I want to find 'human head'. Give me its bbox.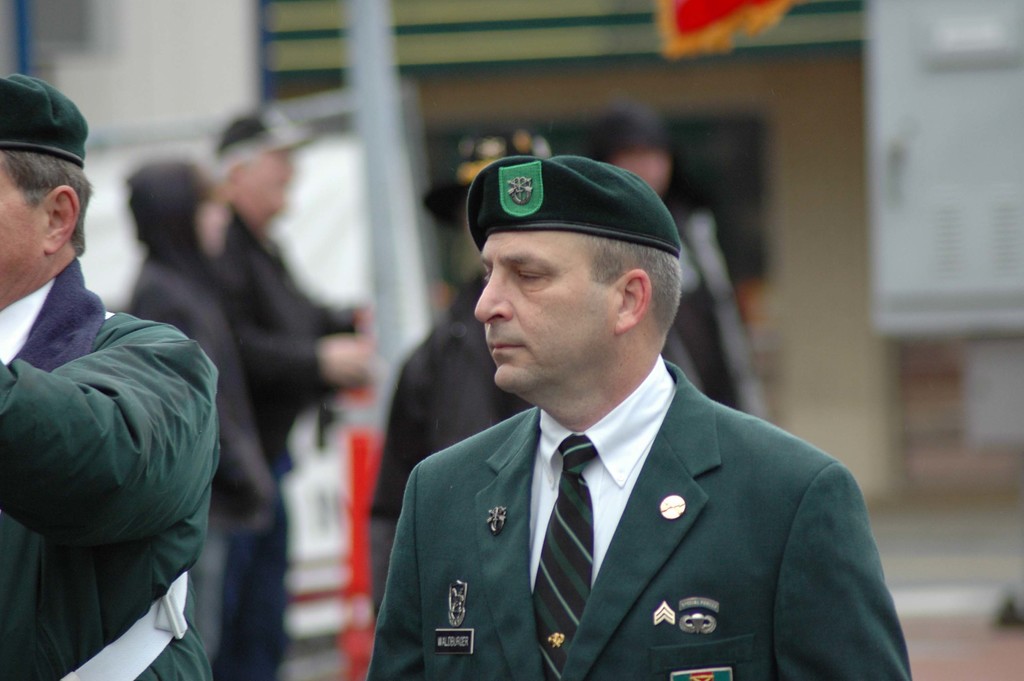
{"x1": 588, "y1": 104, "x2": 678, "y2": 205}.
